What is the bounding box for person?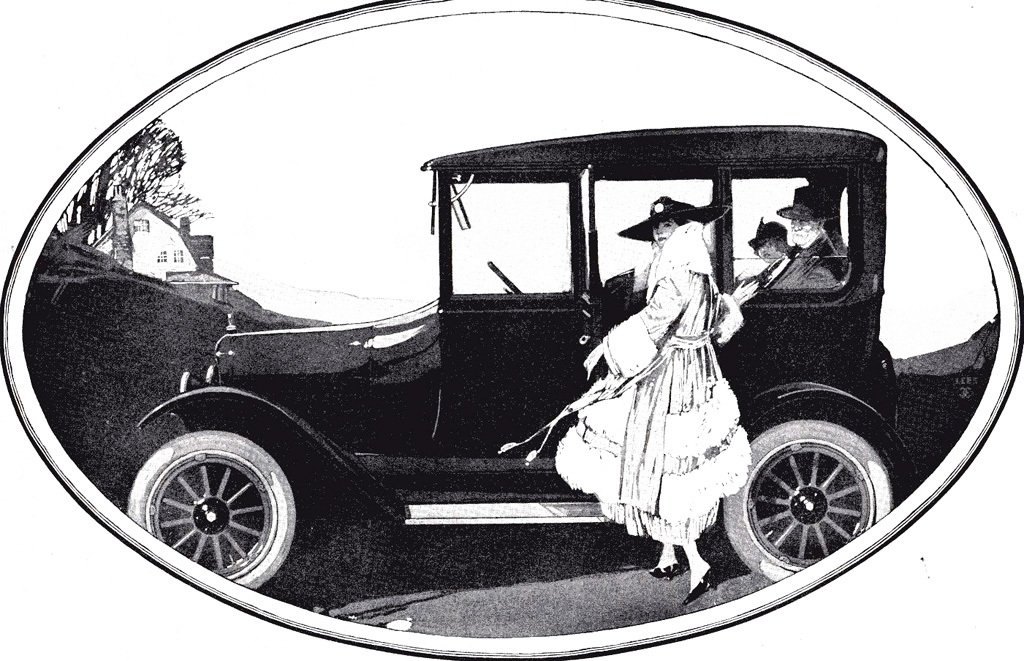
BBox(772, 181, 844, 287).
